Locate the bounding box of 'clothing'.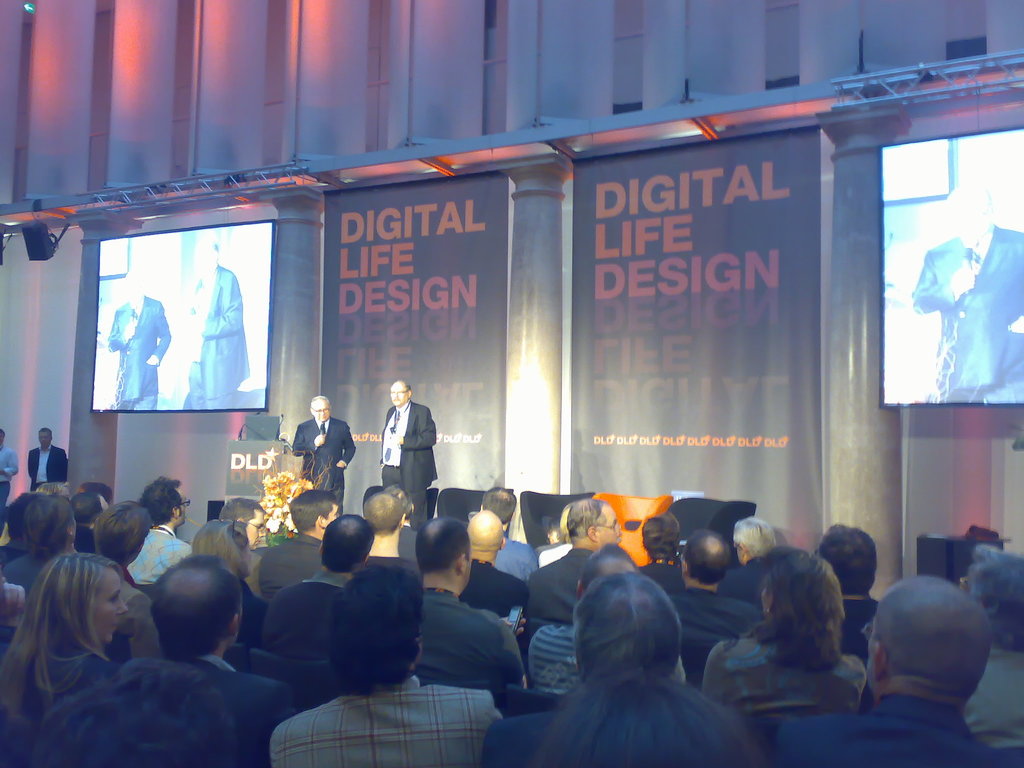
Bounding box: l=377, t=396, r=439, b=535.
